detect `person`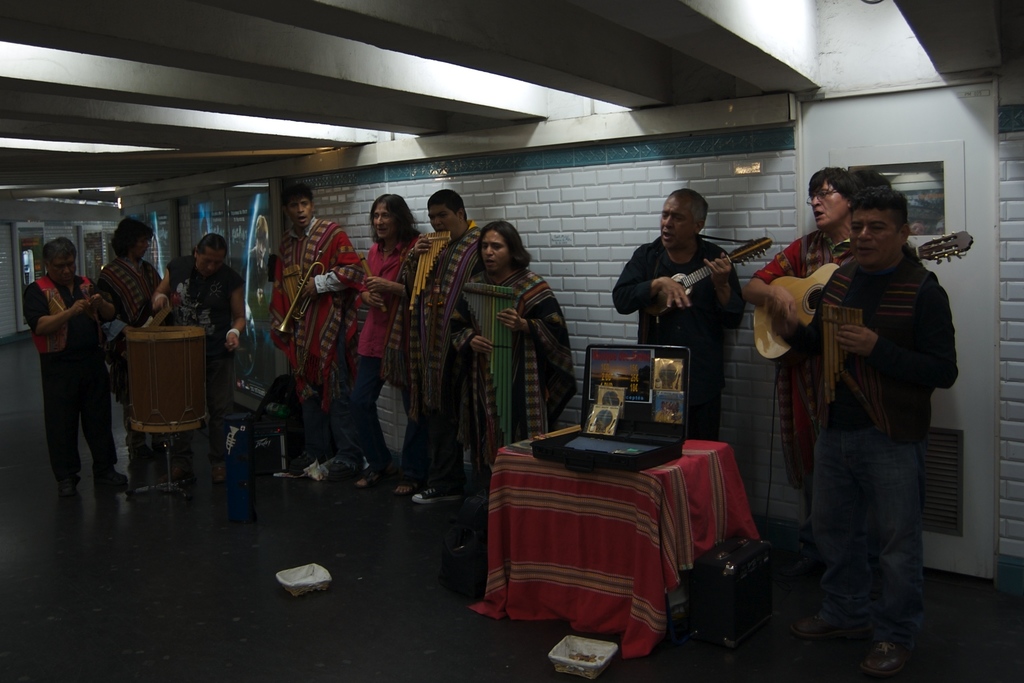
{"x1": 607, "y1": 186, "x2": 747, "y2": 440}
